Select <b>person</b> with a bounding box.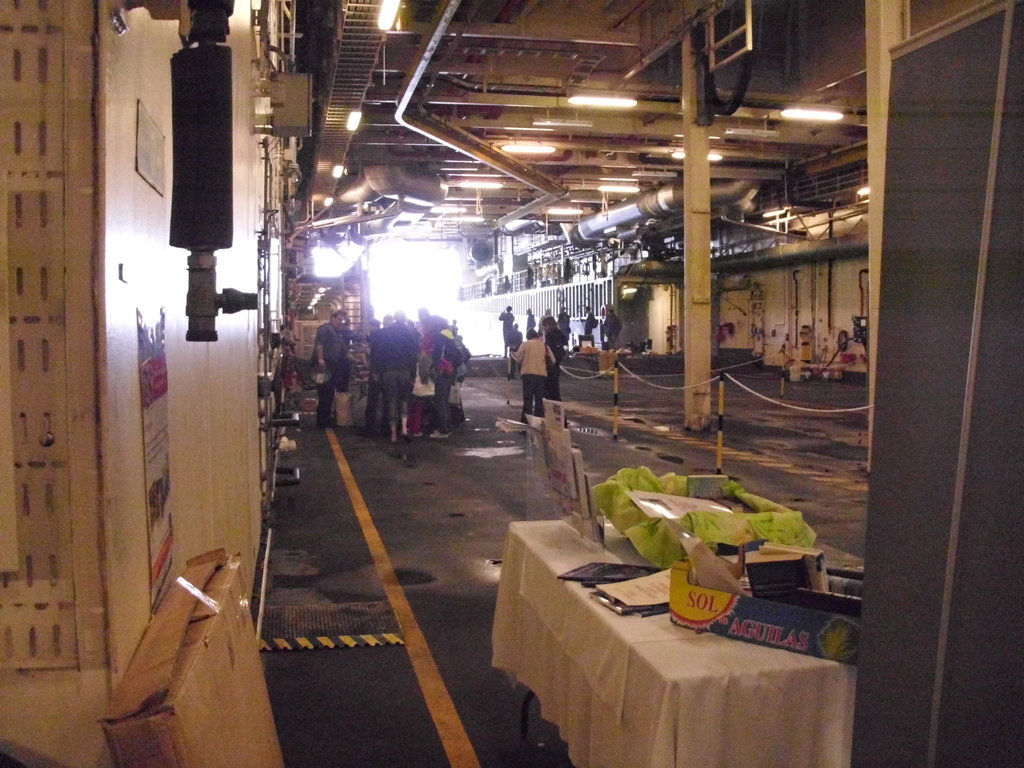
box=[539, 312, 559, 333].
